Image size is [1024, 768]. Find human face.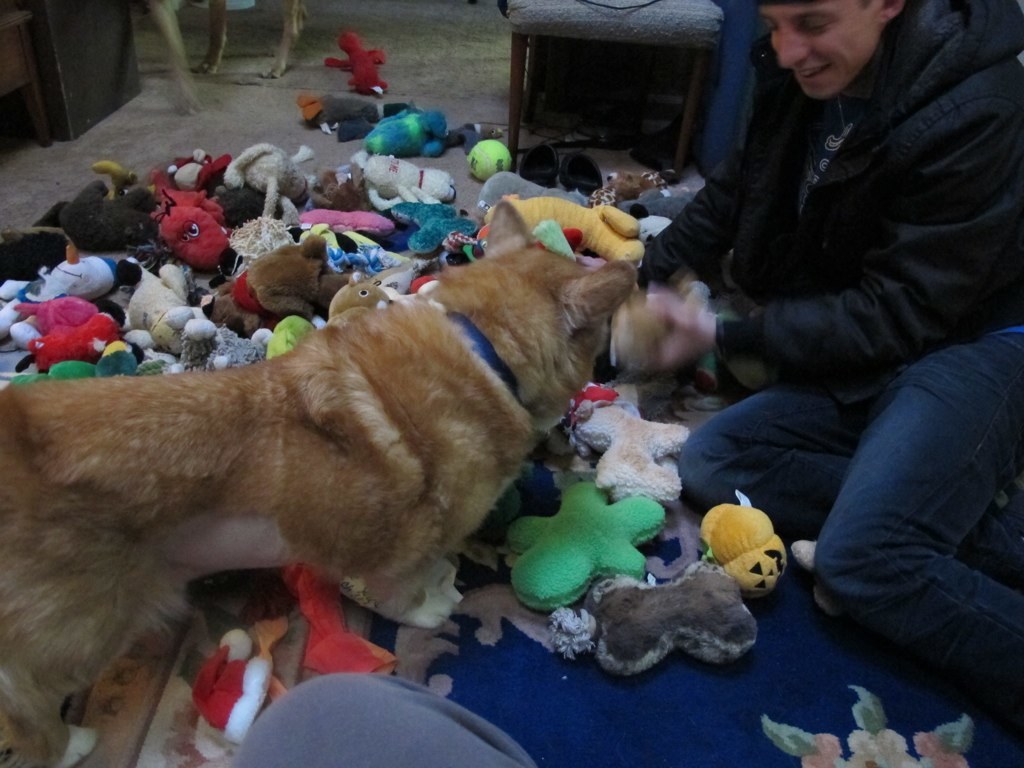
rect(758, 0, 882, 92).
